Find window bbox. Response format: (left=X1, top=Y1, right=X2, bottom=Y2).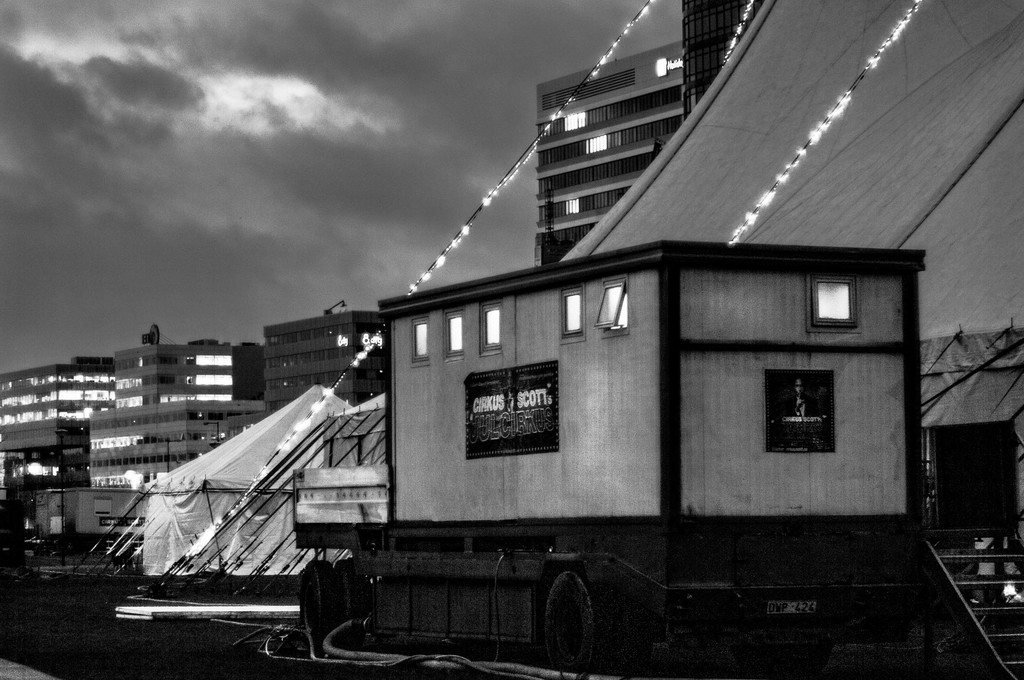
(left=563, top=289, right=585, bottom=337).
